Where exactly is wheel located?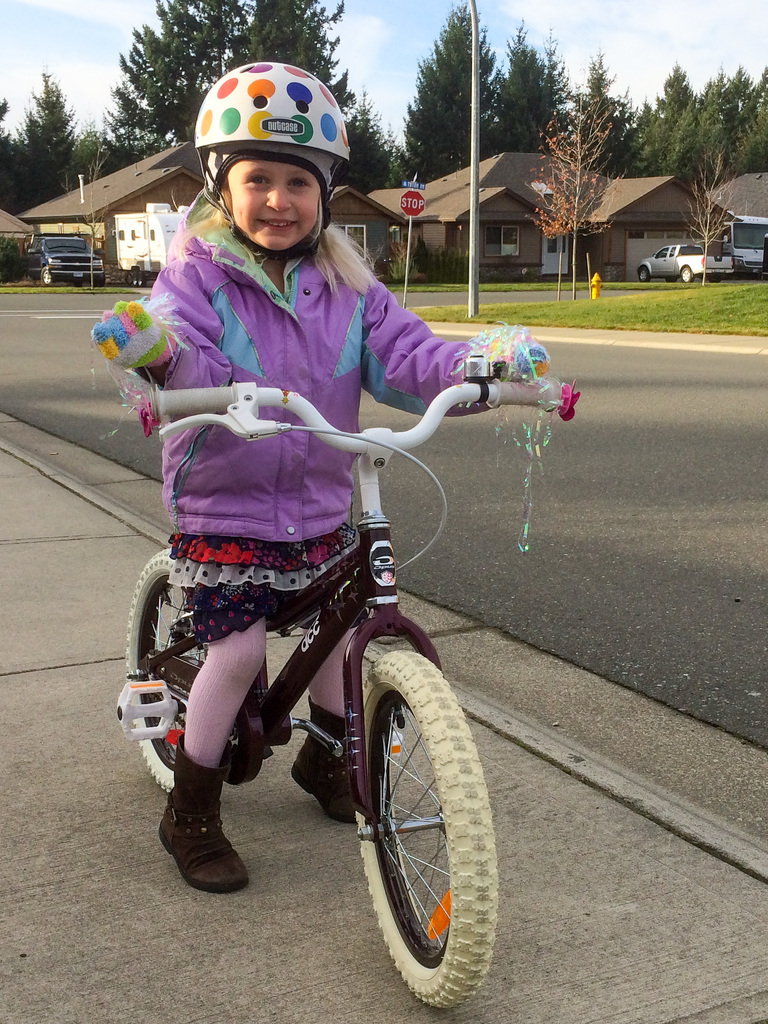
Its bounding box is (left=89, top=273, right=105, bottom=289).
